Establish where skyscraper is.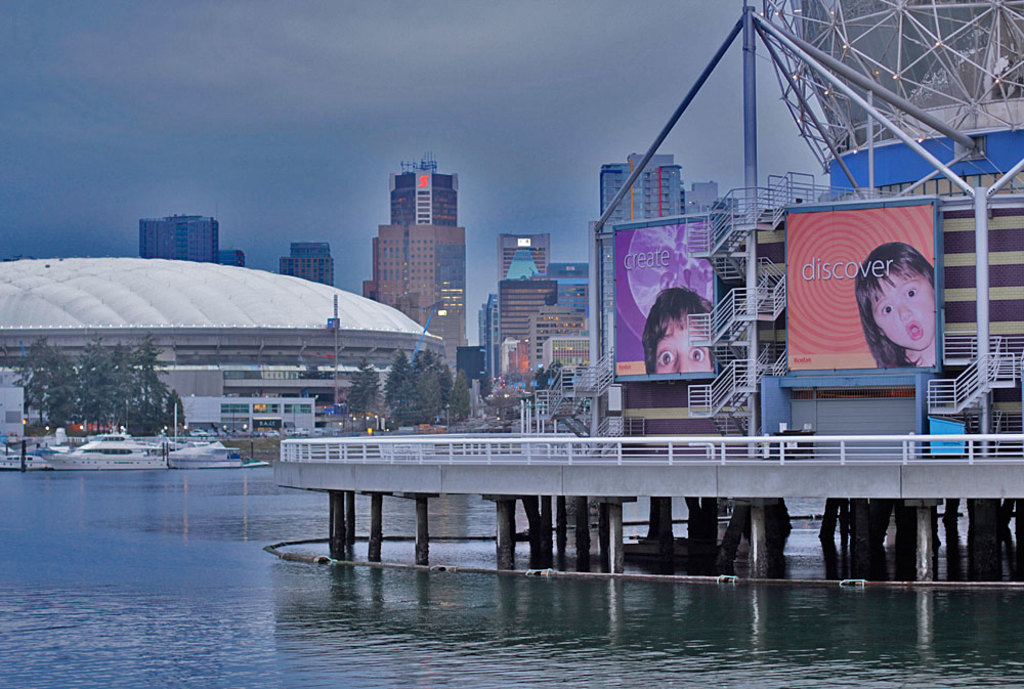
Established at x1=546 y1=267 x2=589 y2=334.
